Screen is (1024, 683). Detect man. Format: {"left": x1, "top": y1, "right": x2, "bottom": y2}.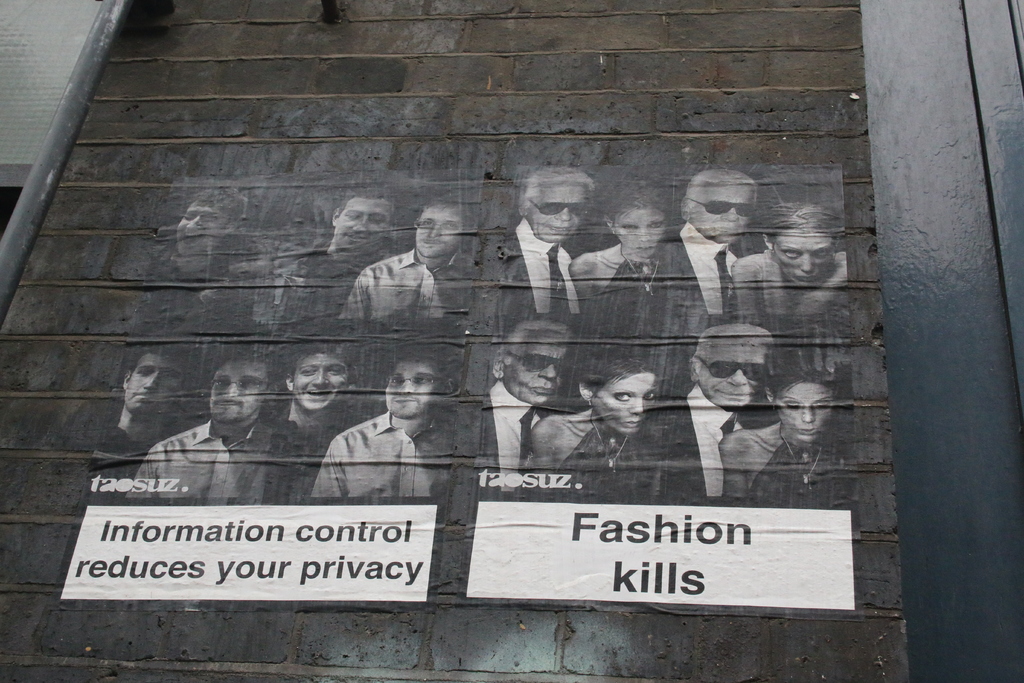
{"left": 266, "top": 349, "right": 379, "bottom": 504}.
